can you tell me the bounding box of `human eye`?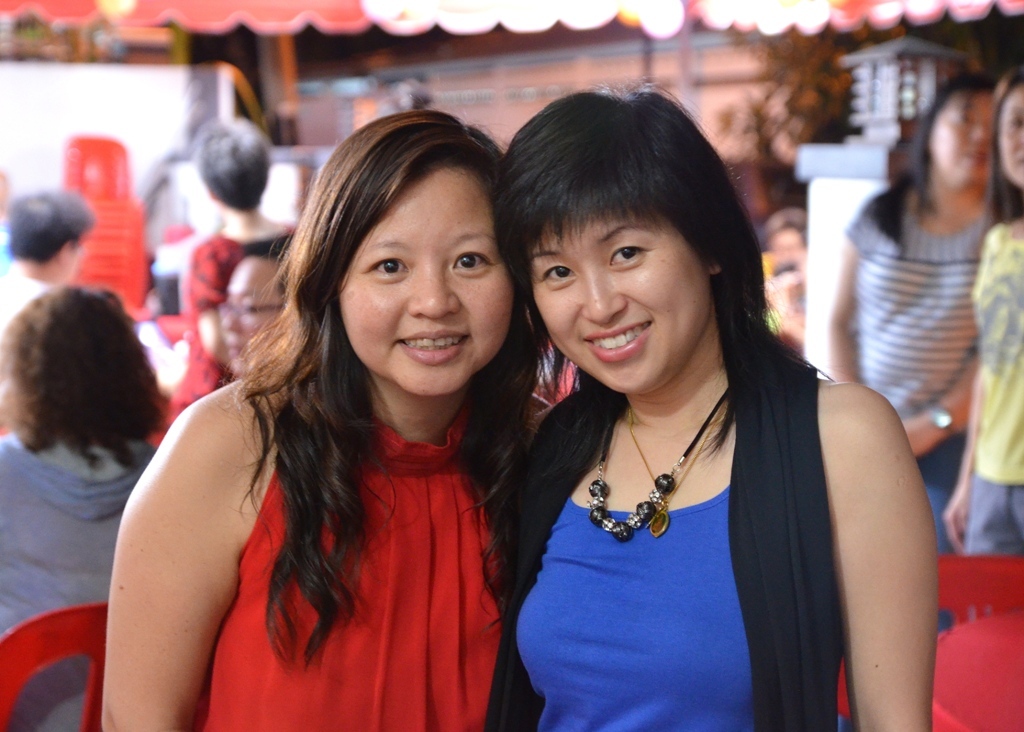
355, 258, 412, 283.
